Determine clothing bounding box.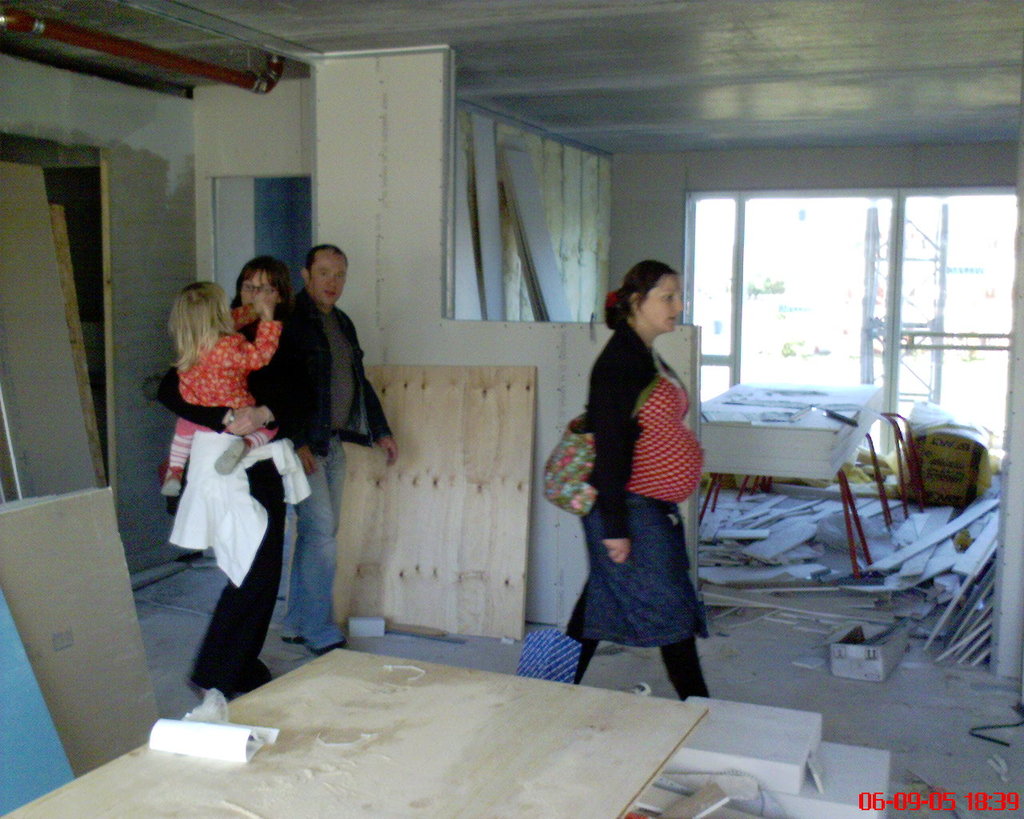
Determined: 275, 282, 398, 657.
